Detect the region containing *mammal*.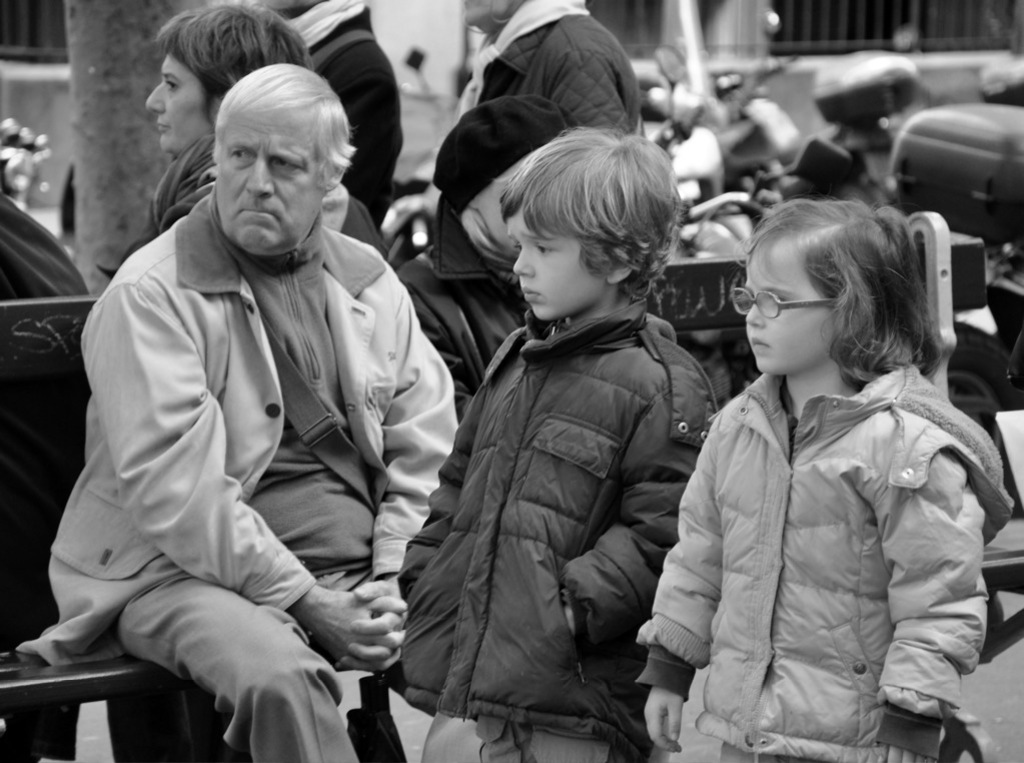
bbox(0, 193, 88, 297).
